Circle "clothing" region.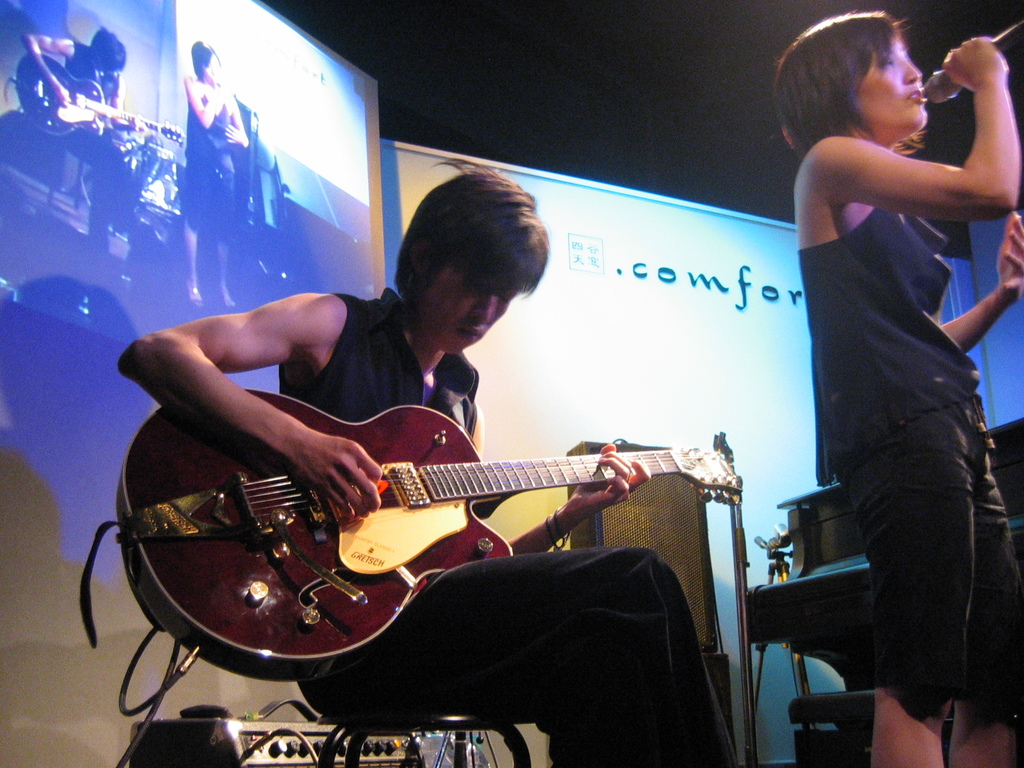
Region: 795:200:1023:693.
